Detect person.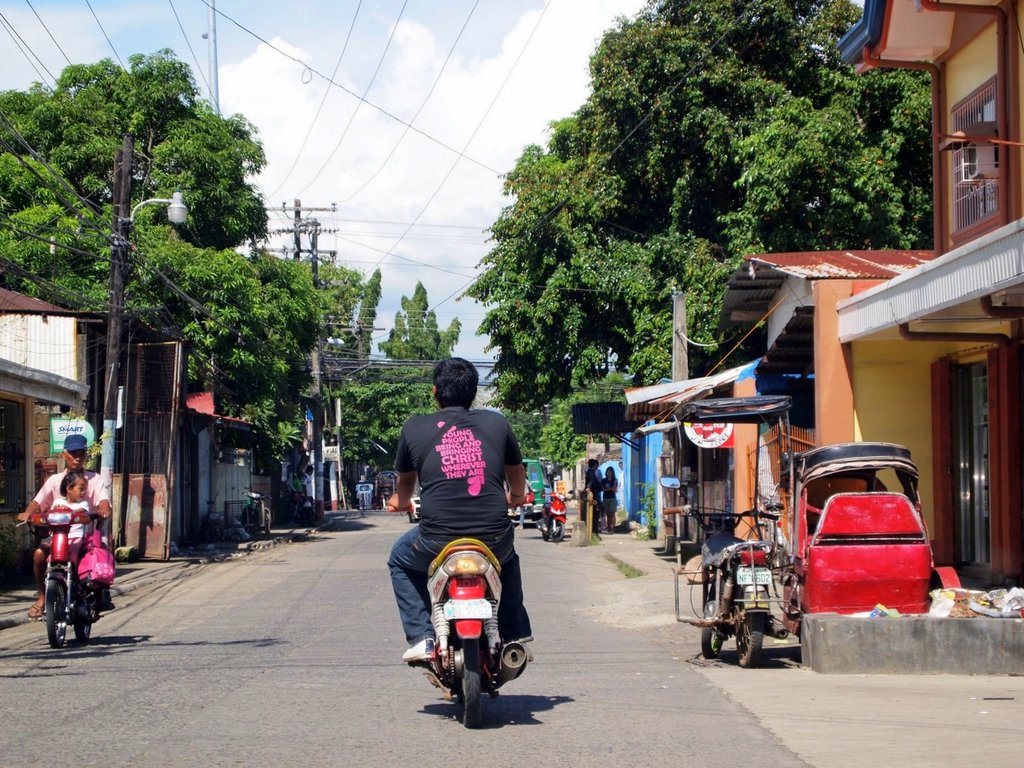
Detected at 586 454 597 520.
